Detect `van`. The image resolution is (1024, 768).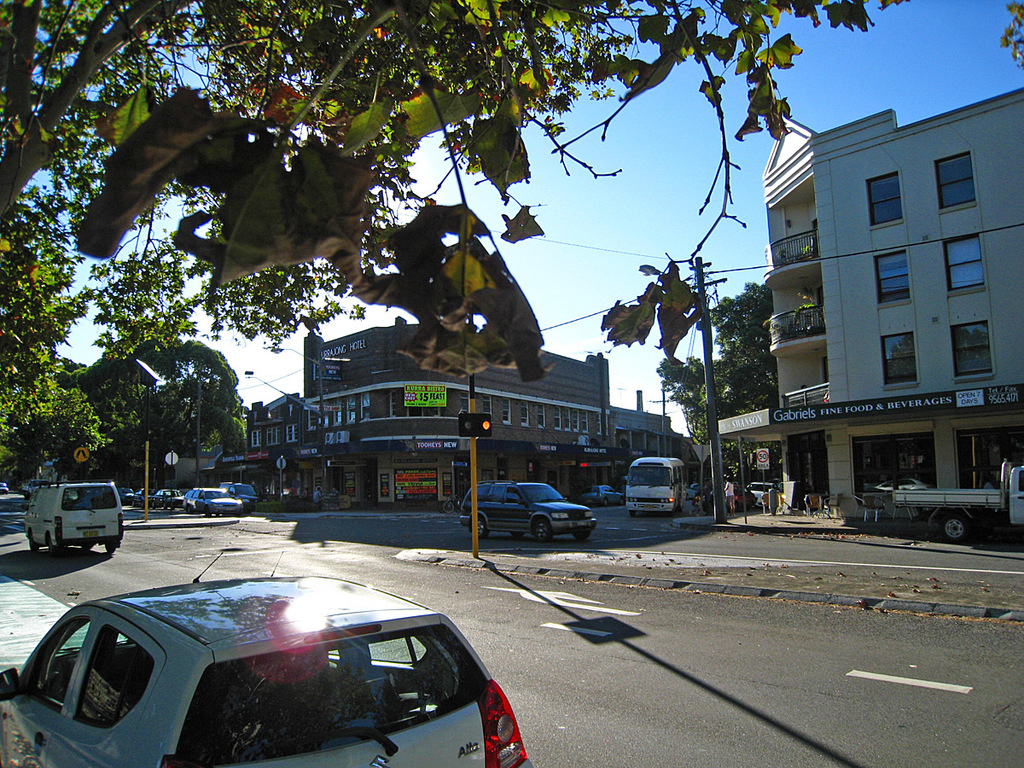
[left=621, top=457, right=689, bottom=518].
